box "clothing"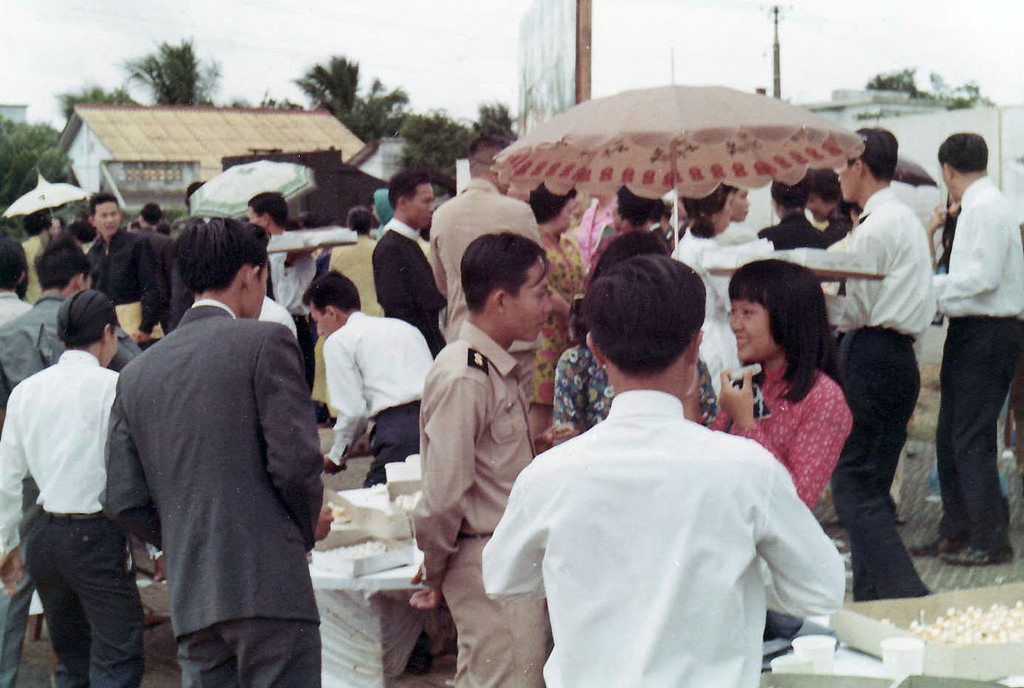
BBox(419, 175, 532, 342)
